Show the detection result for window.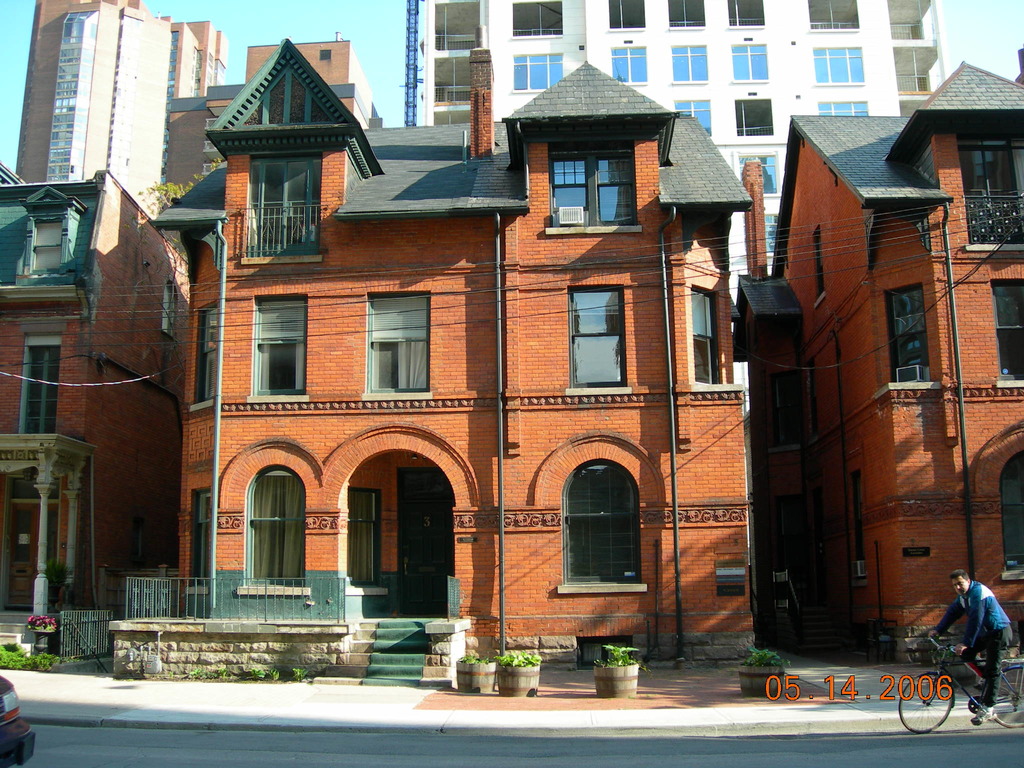
[690,287,720,385].
